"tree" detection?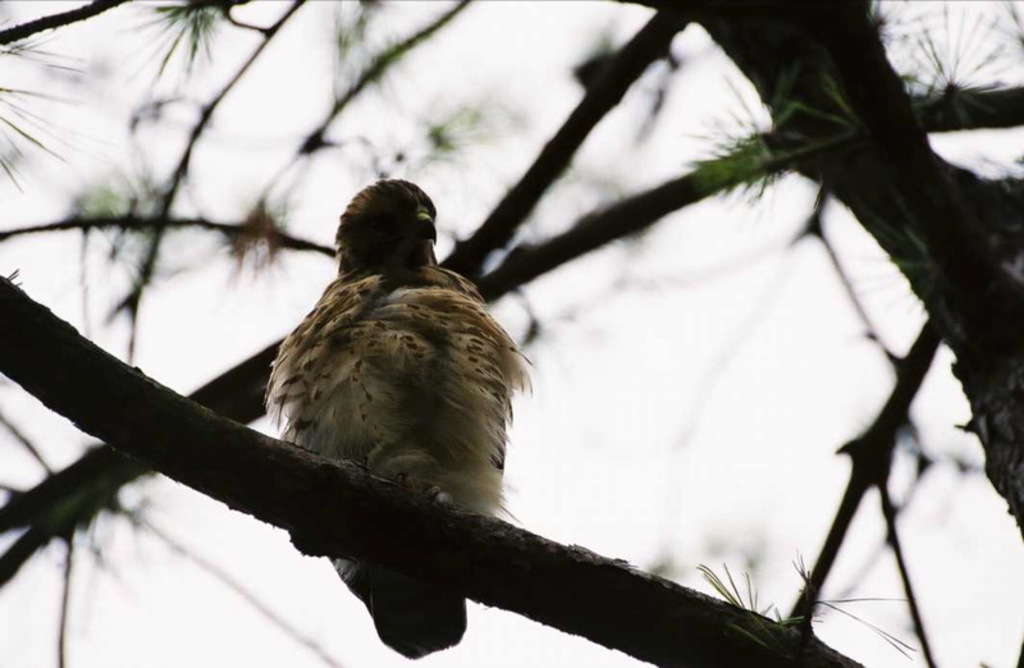
[left=0, top=0, right=1023, bottom=667]
